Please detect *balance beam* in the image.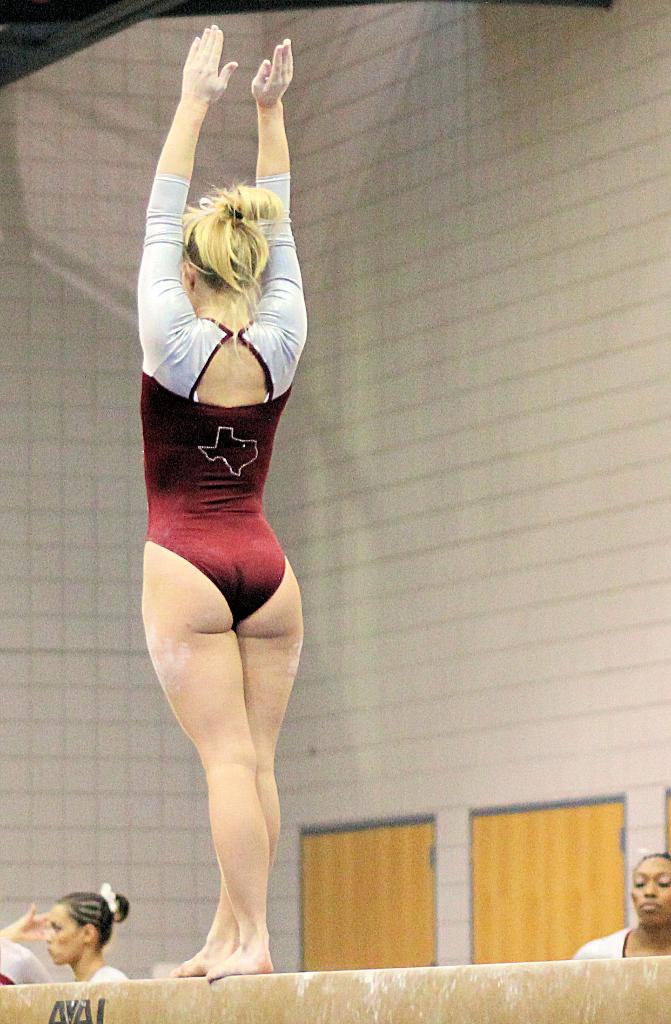
(left=1, top=958, right=670, bottom=1023).
